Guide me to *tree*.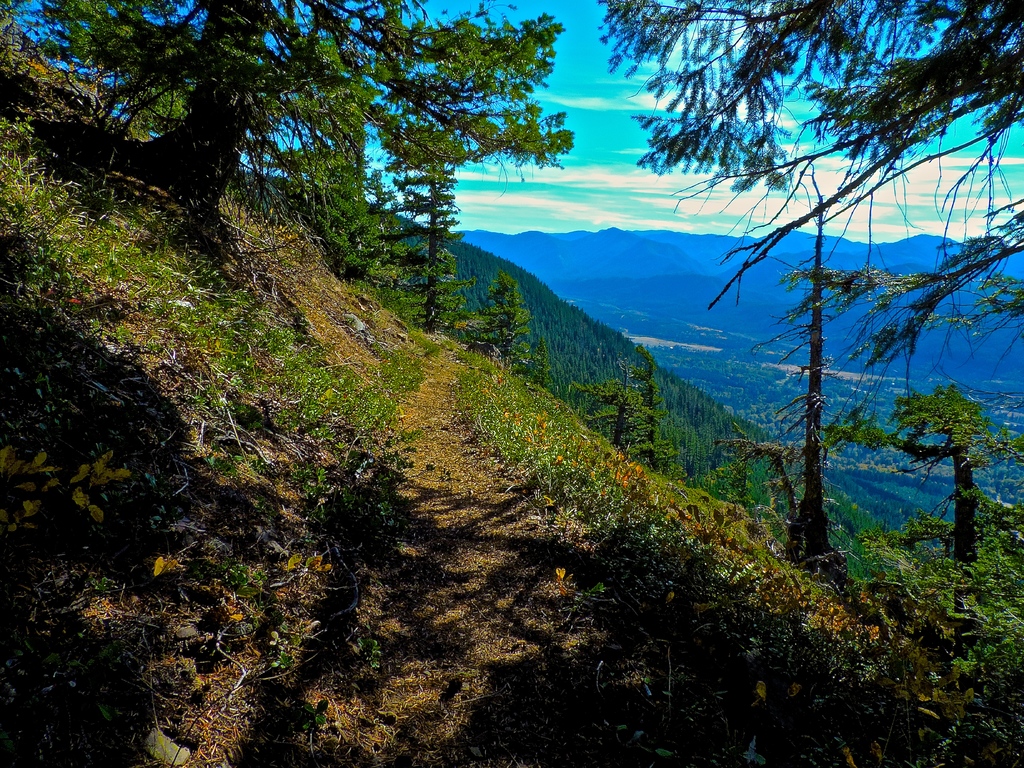
Guidance: (845, 378, 1023, 587).
